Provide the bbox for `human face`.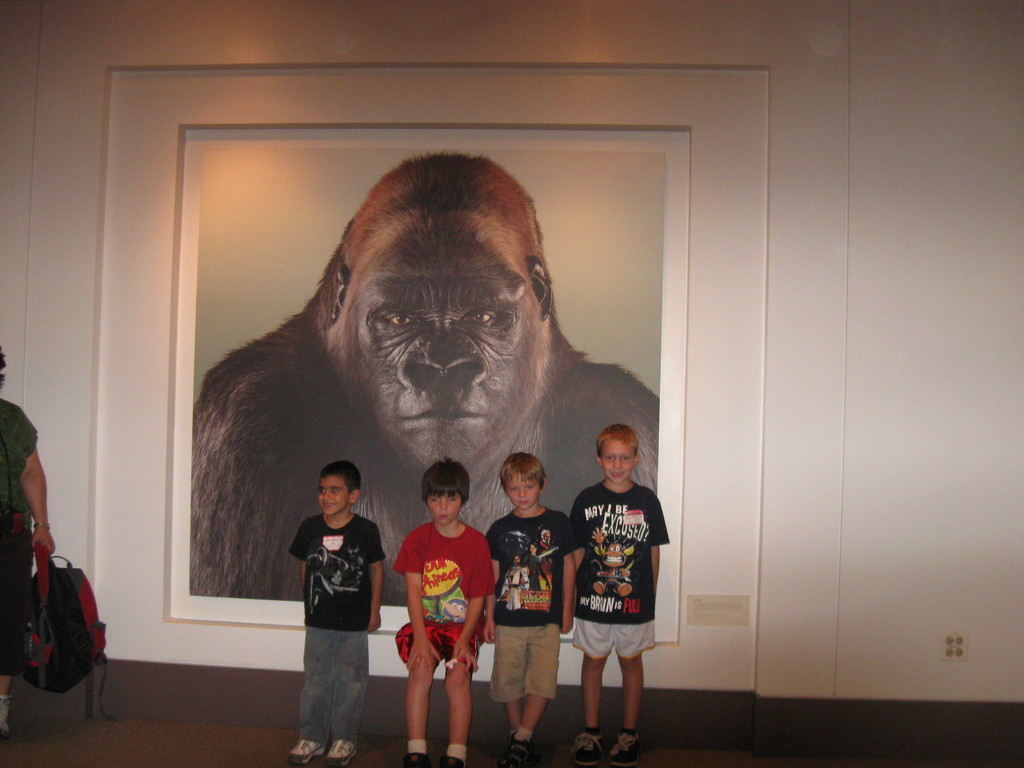
BBox(428, 492, 463, 524).
